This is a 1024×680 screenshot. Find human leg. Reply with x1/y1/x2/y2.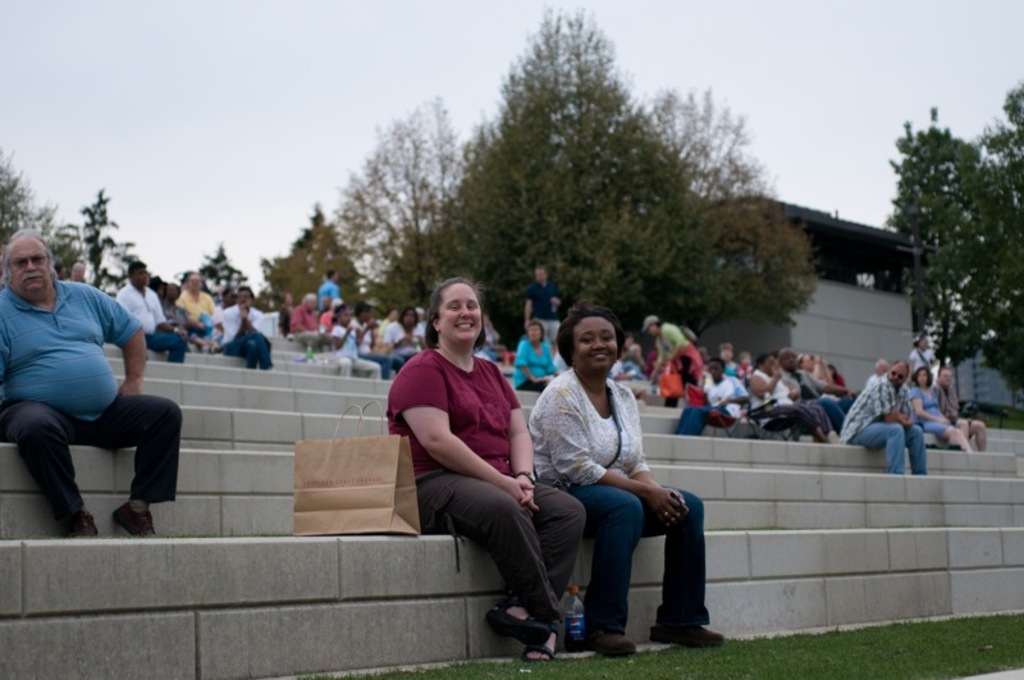
87/392/186/538.
